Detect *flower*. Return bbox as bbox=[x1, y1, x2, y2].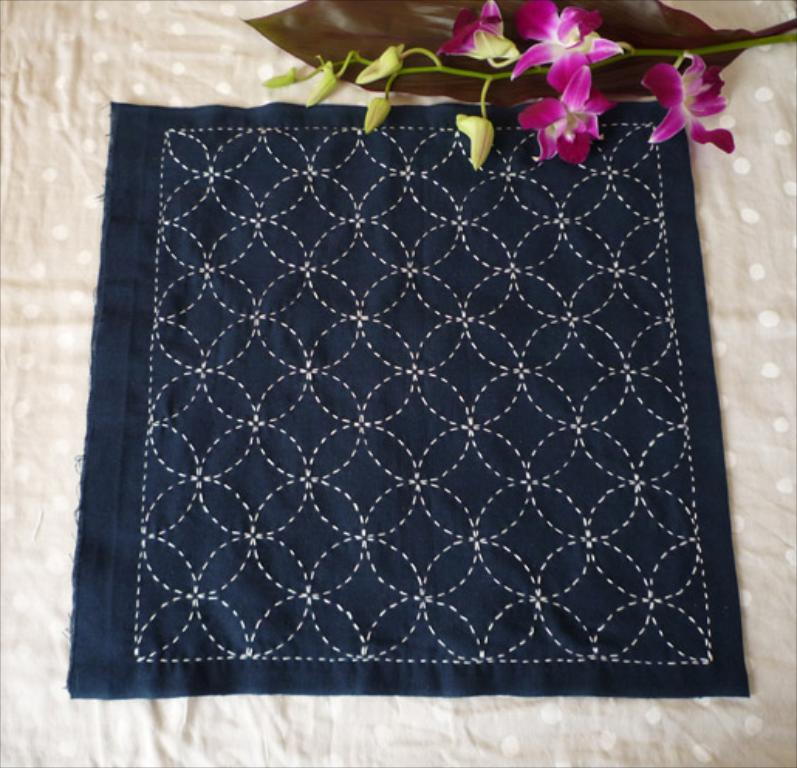
bbox=[642, 40, 740, 139].
